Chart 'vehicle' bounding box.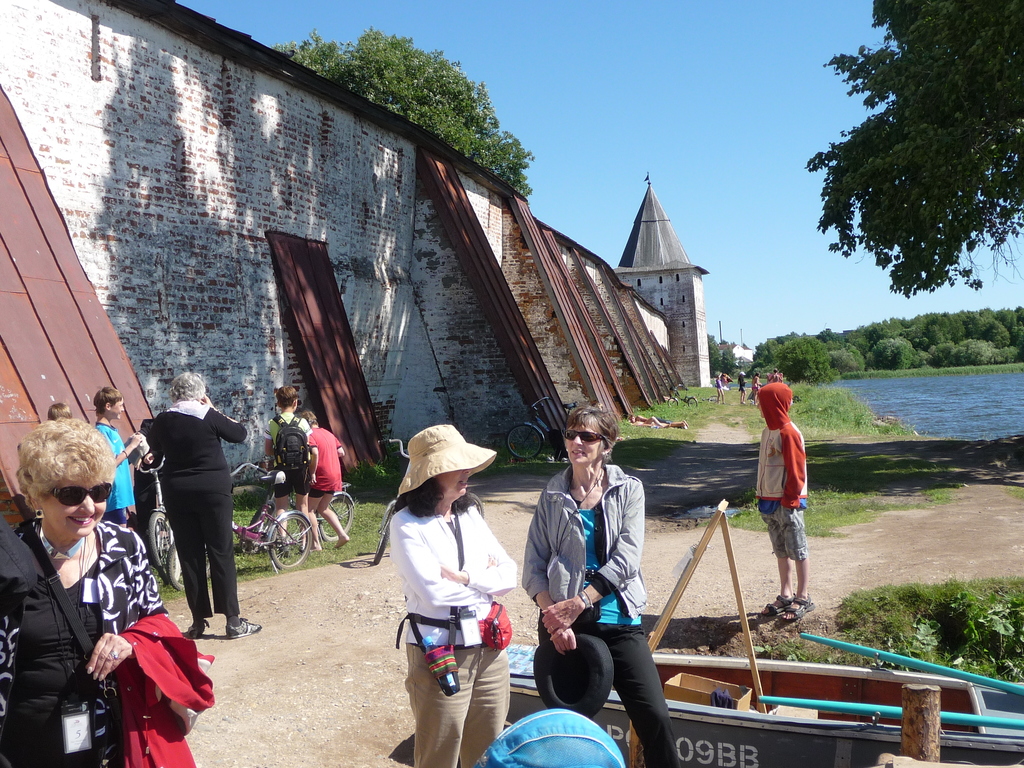
Charted: 130,444,163,581.
